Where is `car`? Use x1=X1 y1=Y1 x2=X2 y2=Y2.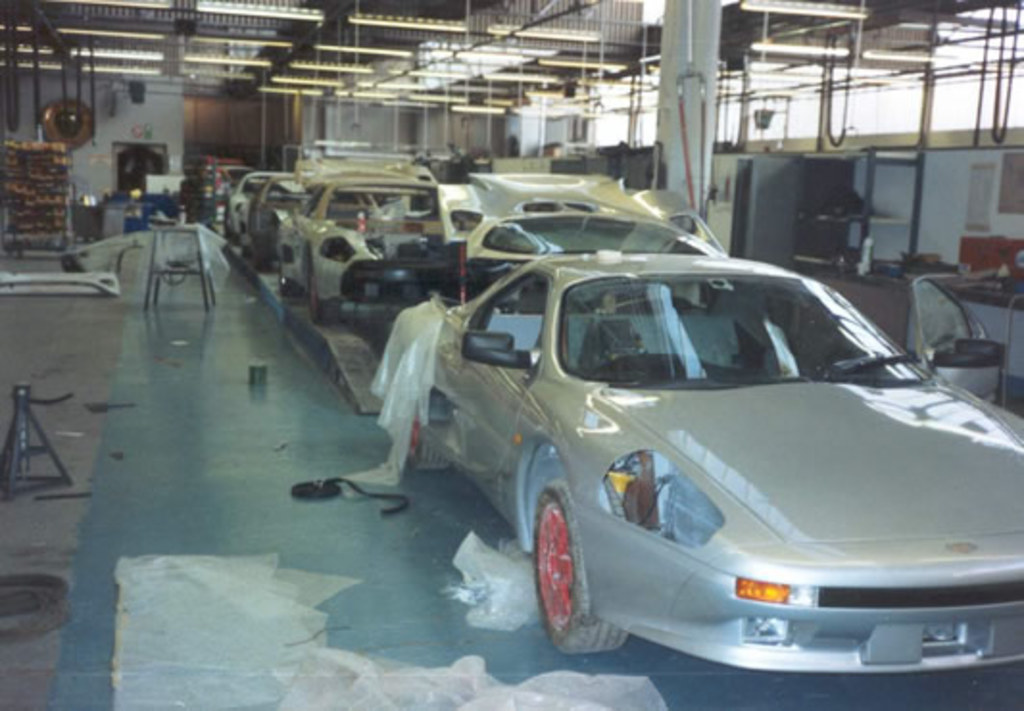
x1=388 y1=165 x2=1022 y2=657.
